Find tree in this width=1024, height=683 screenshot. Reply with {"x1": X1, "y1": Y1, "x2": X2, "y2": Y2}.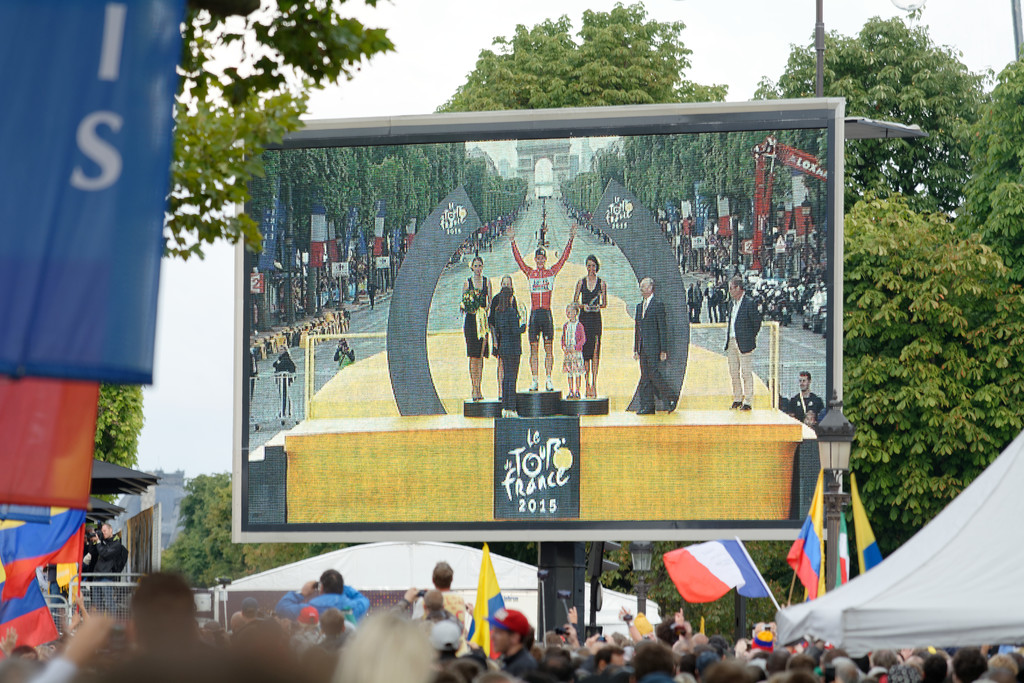
{"x1": 842, "y1": 189, "x2": 1023, "y2": 557}.
